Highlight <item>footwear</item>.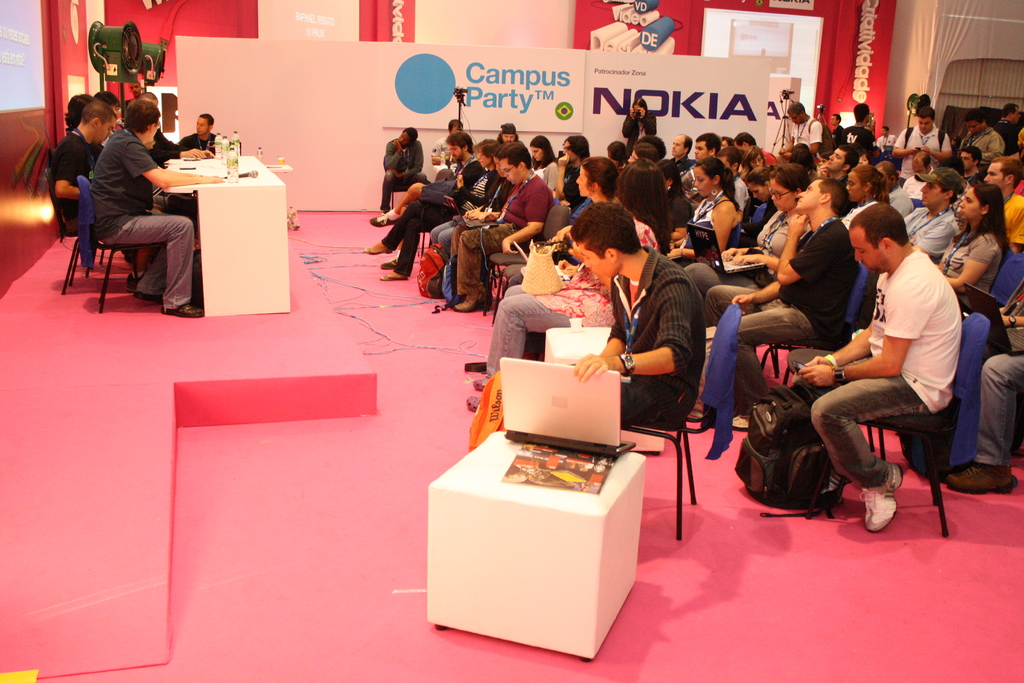
Highlighted region: 466/397/481/415.
